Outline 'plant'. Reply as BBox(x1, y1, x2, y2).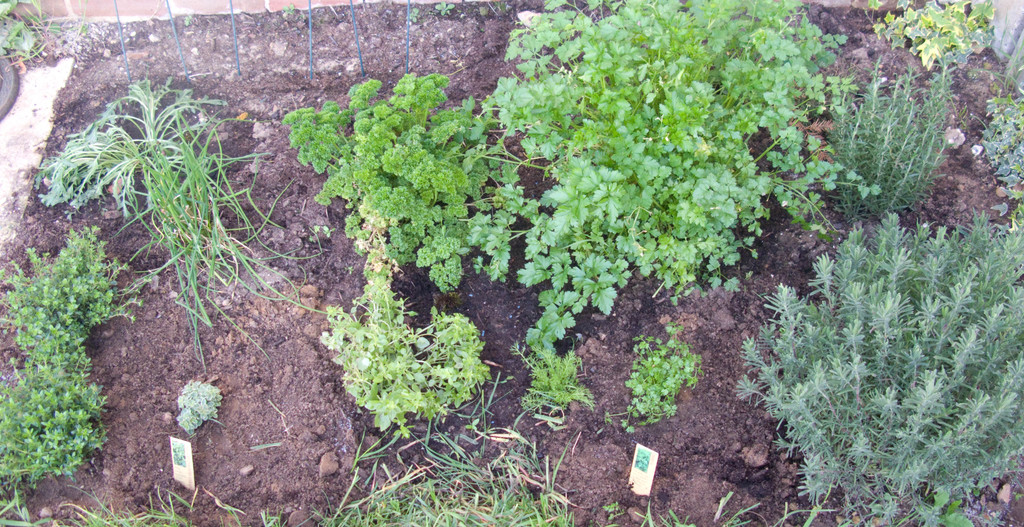
BBox(33, 76, 337, 367).
